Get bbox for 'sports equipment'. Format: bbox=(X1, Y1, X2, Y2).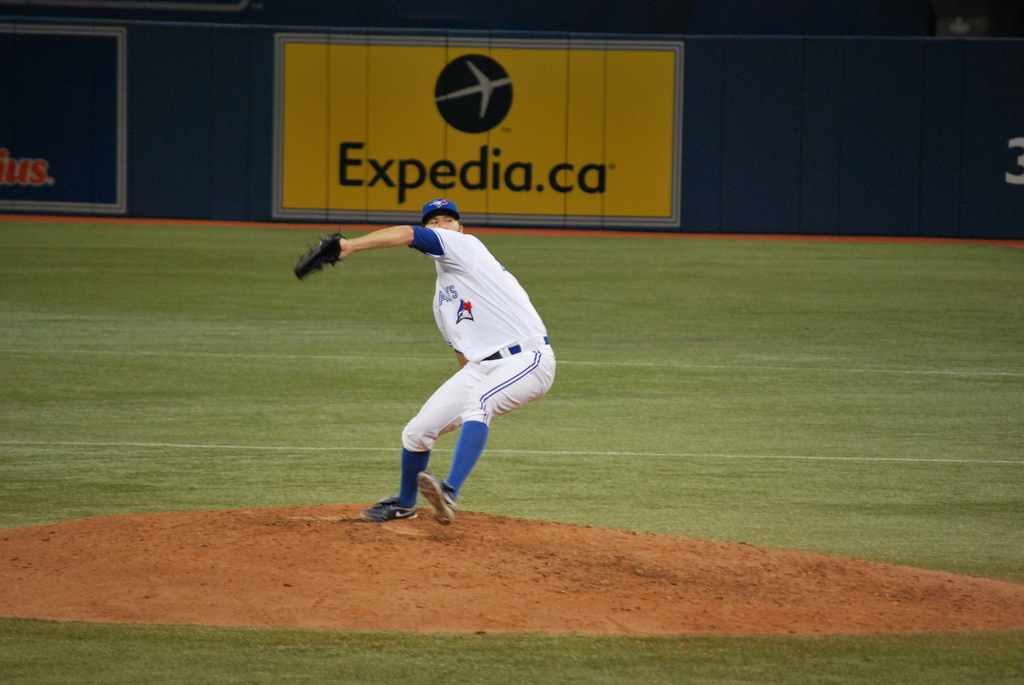
bbox=(416, 472, 454, 525).
